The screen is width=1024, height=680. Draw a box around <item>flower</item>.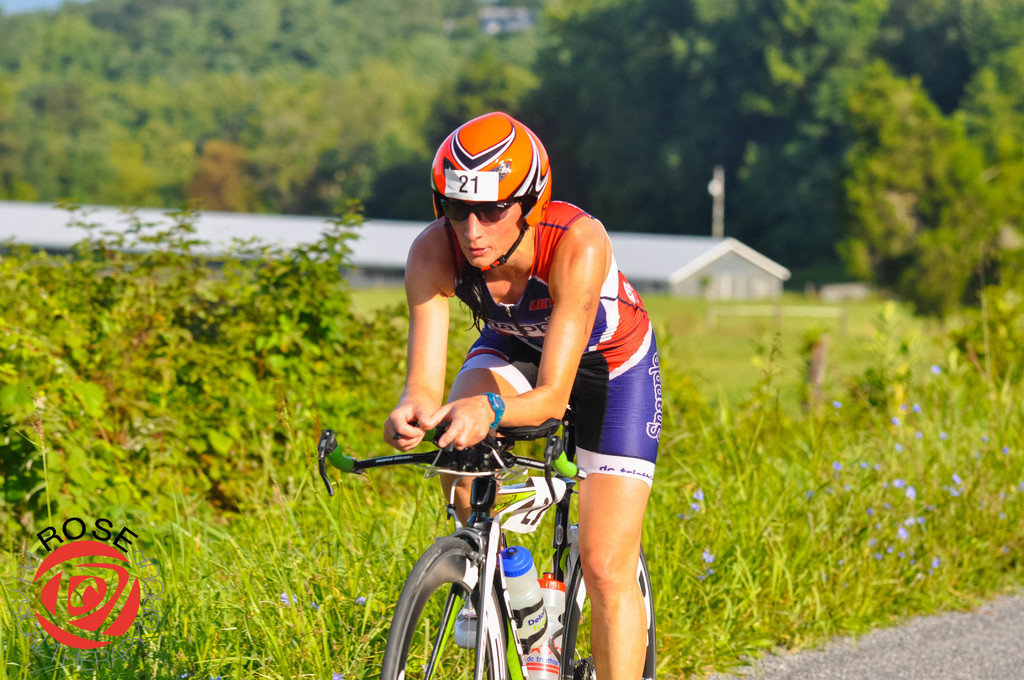
(330, 670, 355, 679).
